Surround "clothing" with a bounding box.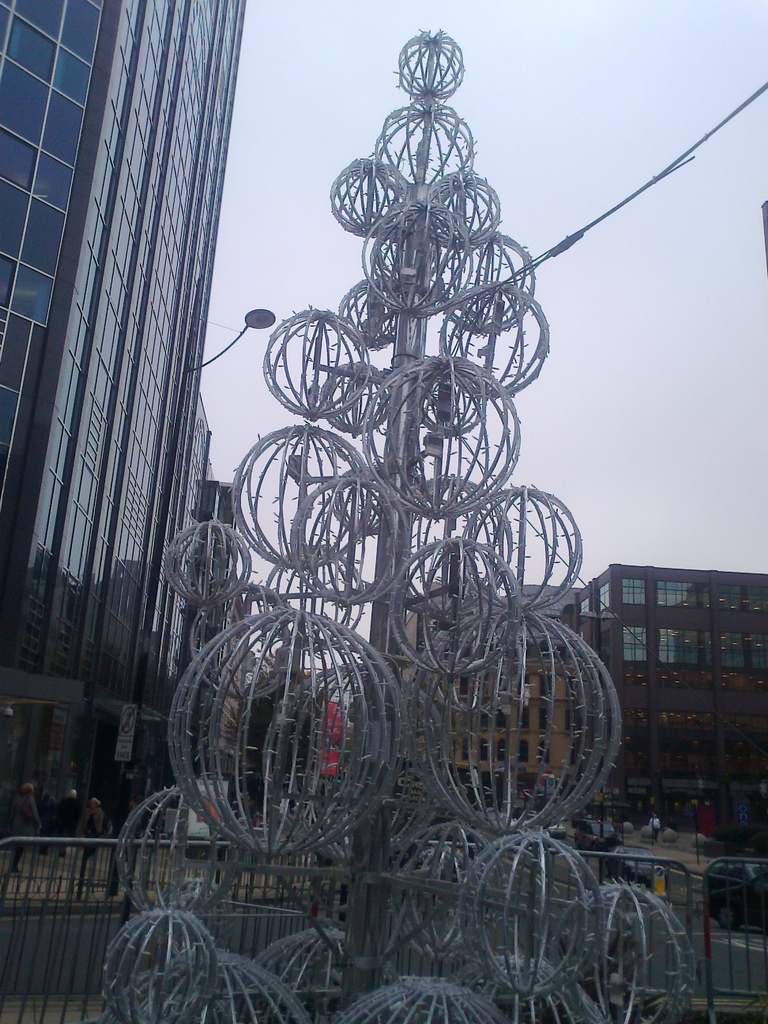
(left=6, top=794, right=37, bottom=867).
